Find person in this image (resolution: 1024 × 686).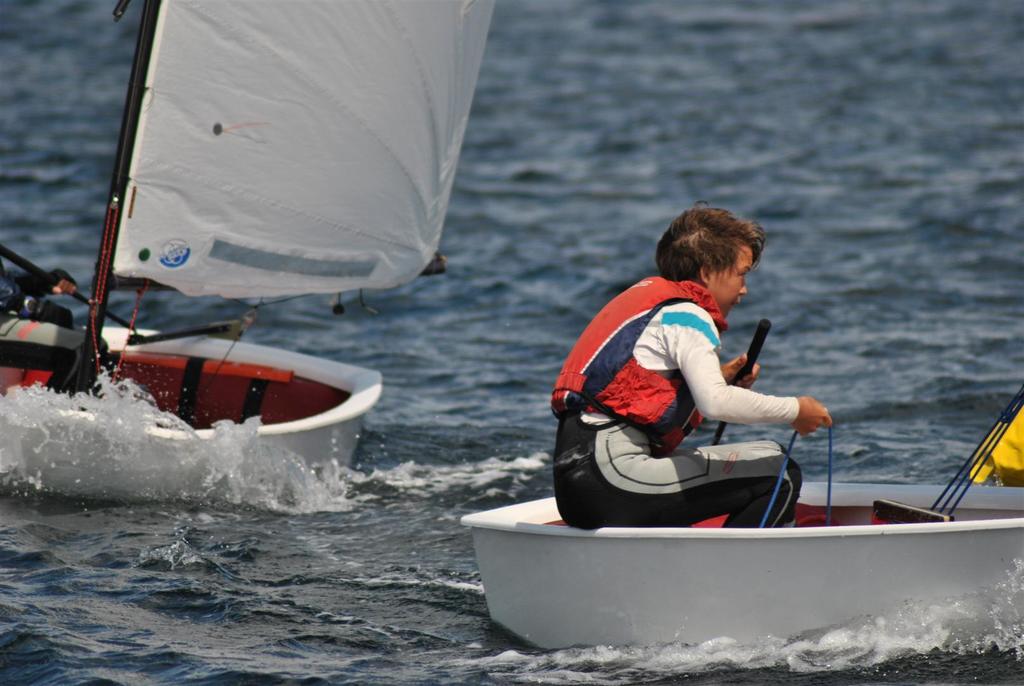
bbox(544, 199, 833, 545).
